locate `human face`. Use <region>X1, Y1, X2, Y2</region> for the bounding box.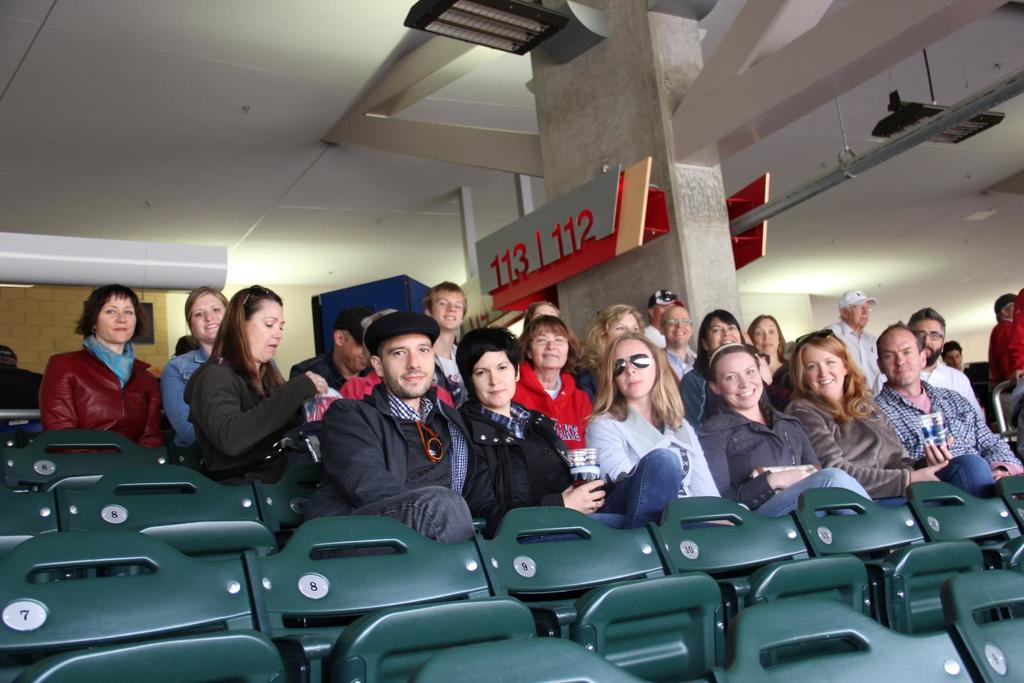
<region>919, 320, 943, 365</region>.
